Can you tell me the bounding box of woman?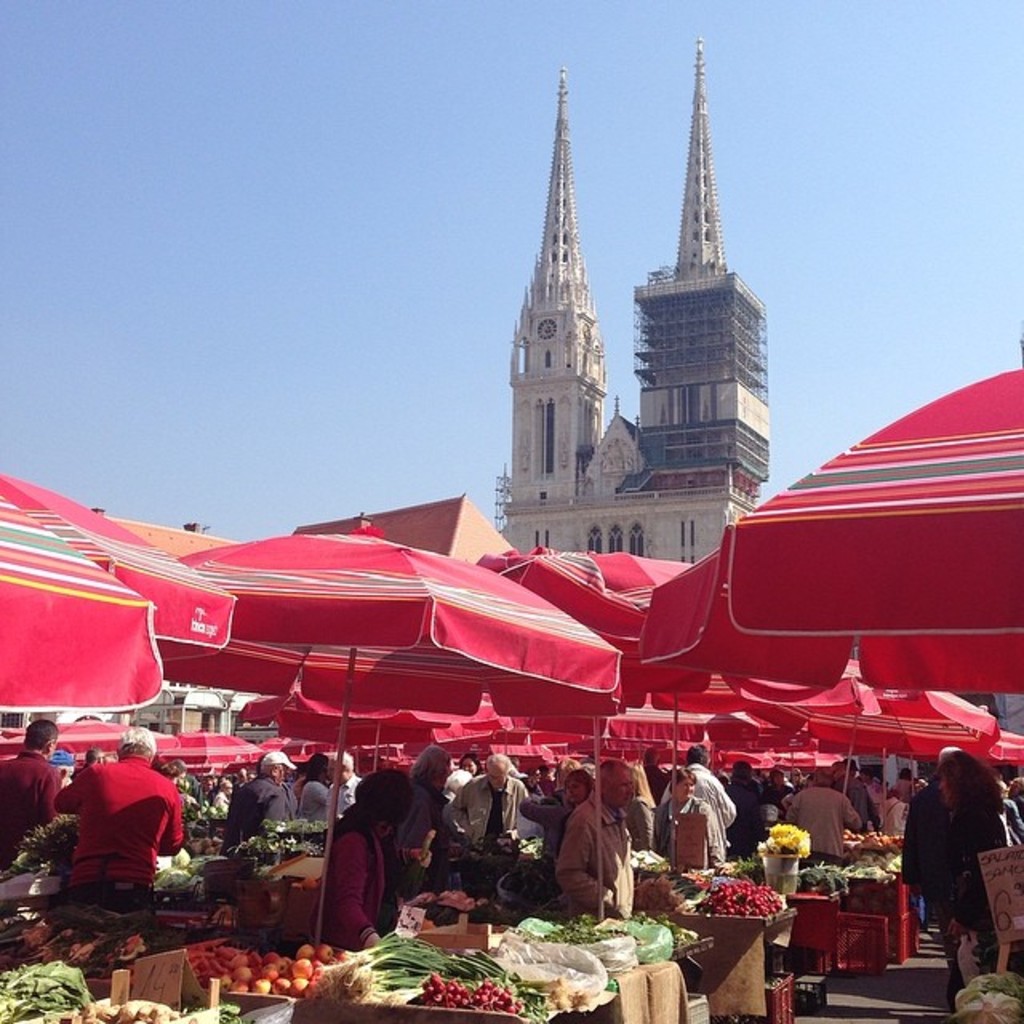
rect(648, 765, 726, 869).
